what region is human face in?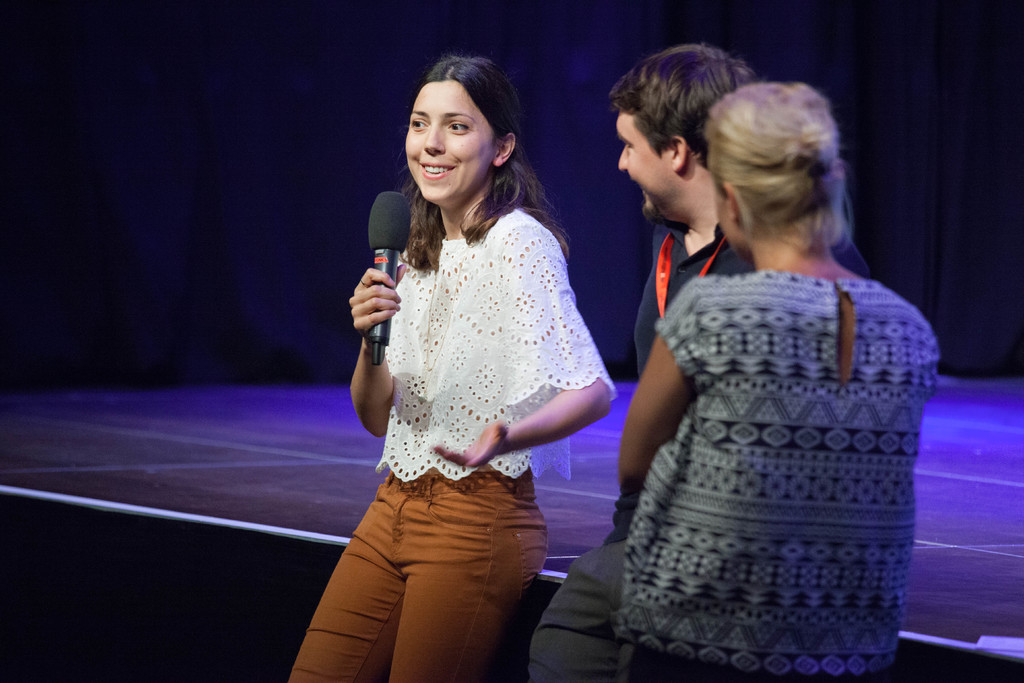
box(619, 114, 671, 216).
